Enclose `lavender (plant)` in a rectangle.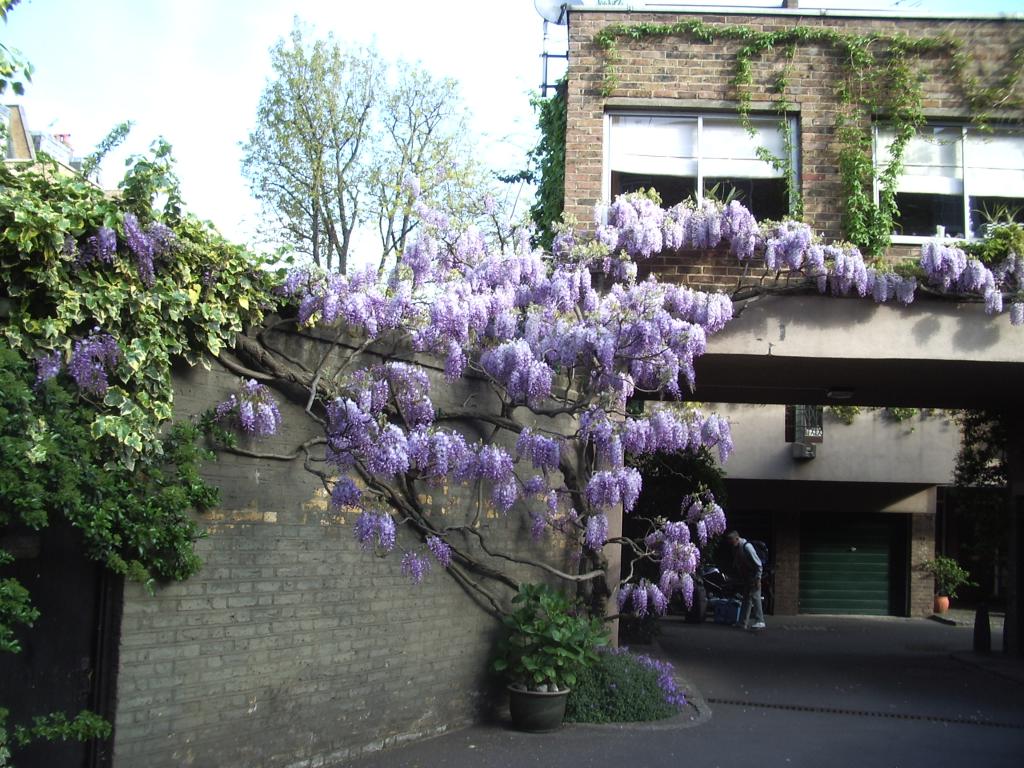
(left=515, top=421, right=535, bottom=460).
